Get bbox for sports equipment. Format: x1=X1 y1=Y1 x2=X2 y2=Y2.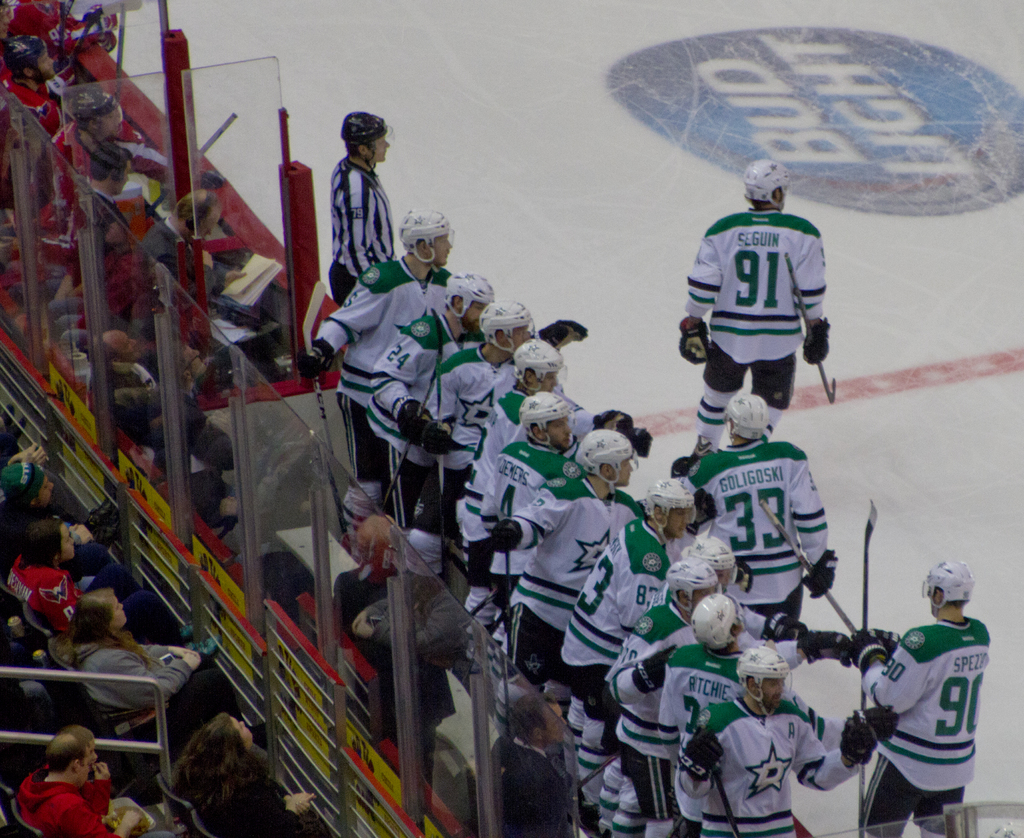
x1=801 y1=550 x2=836 y2=603.
